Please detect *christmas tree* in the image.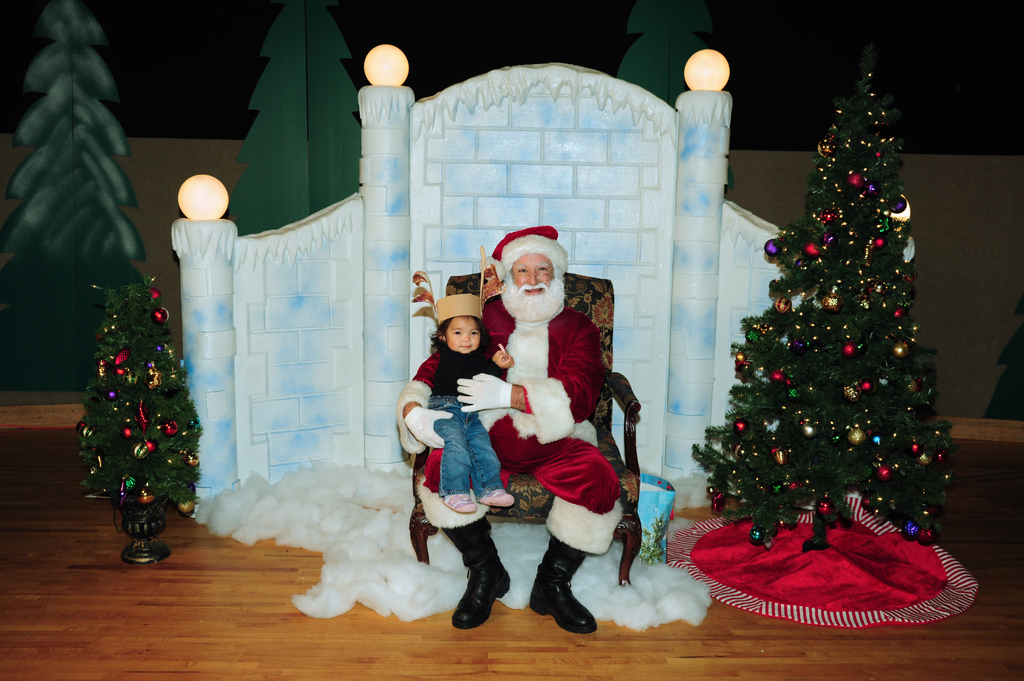
Rect(683, 53, 967, 568).
